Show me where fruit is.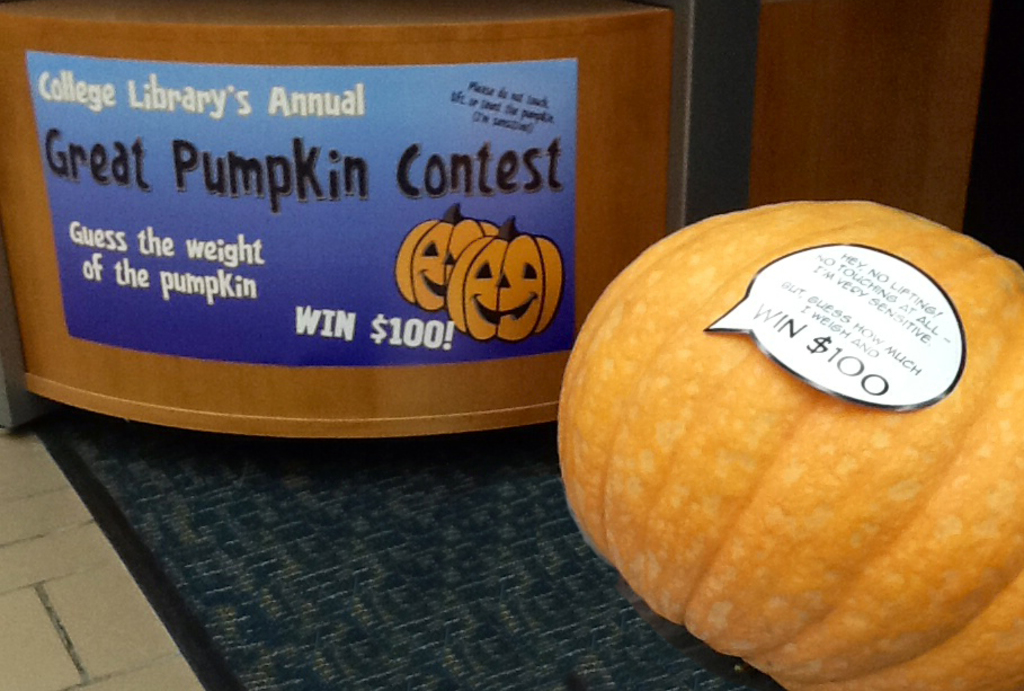
fruit is at (left=446, top=211, right=571, bottom=335).
